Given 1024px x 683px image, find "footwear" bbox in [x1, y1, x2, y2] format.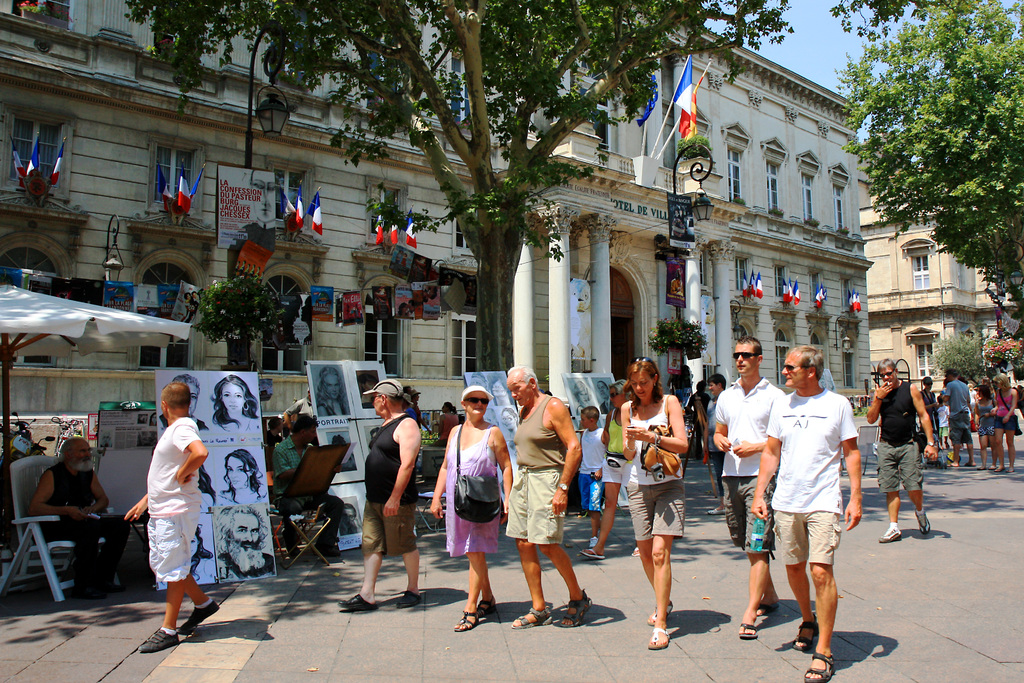
[881, 520, 899, 541].
